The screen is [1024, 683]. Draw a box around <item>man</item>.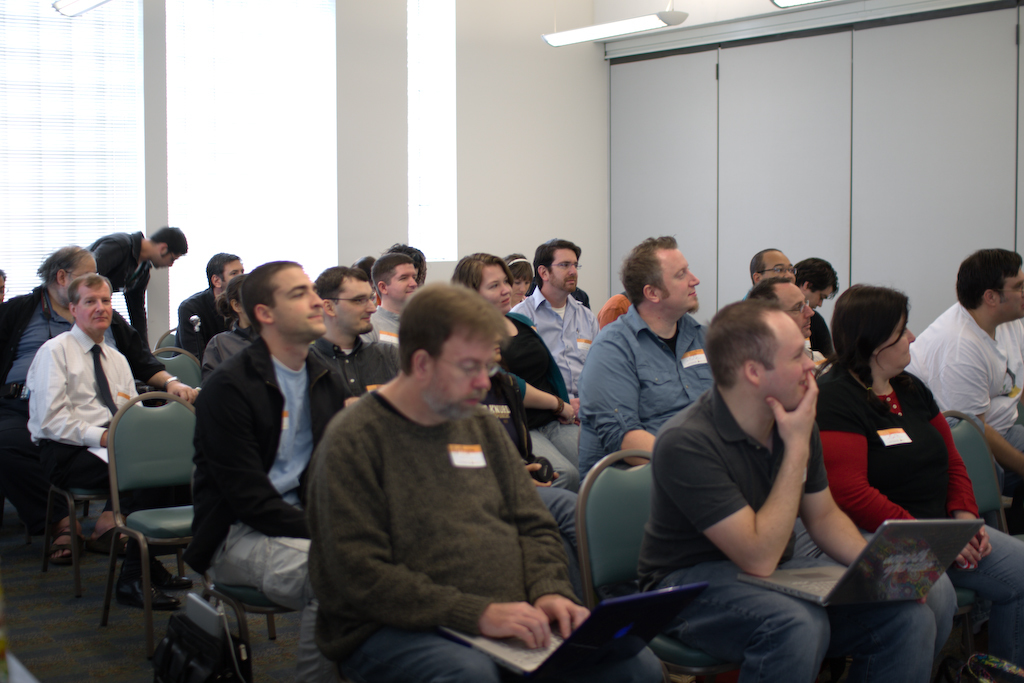
bbox=(177, 249, 242, 348).
